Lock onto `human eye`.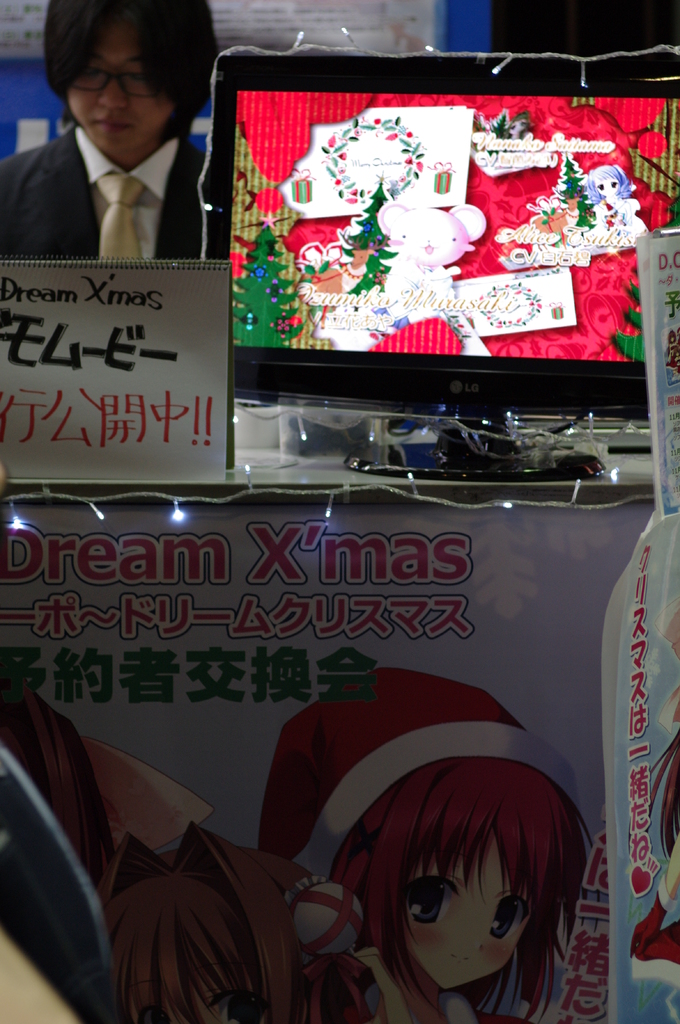
Locked: bbox(609, 179, 619, 189).
